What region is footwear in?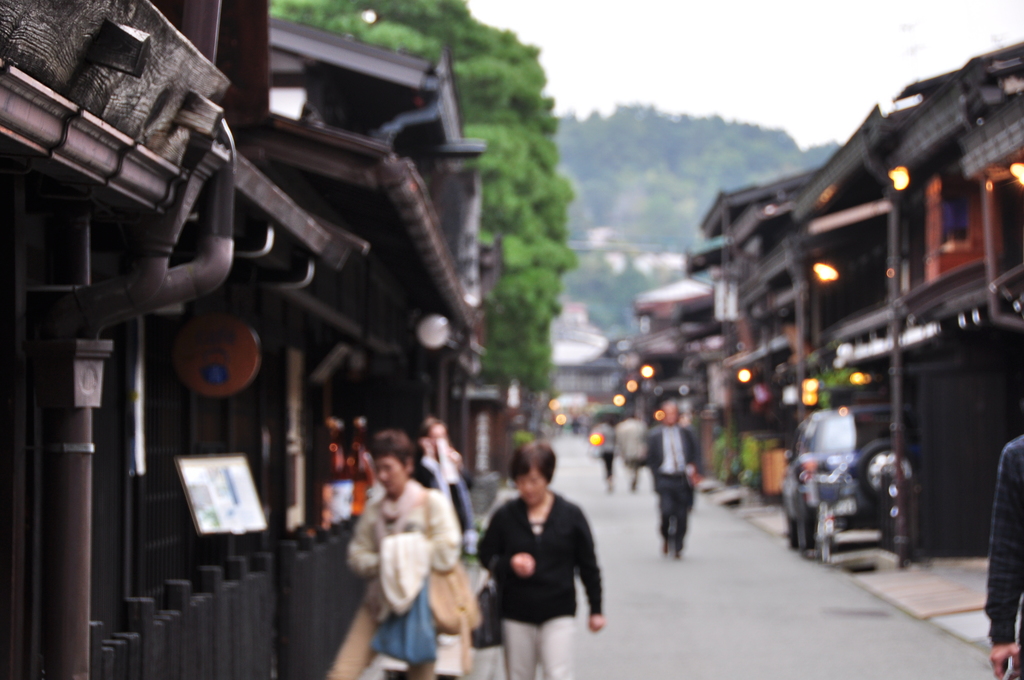
673/537/683/563.
